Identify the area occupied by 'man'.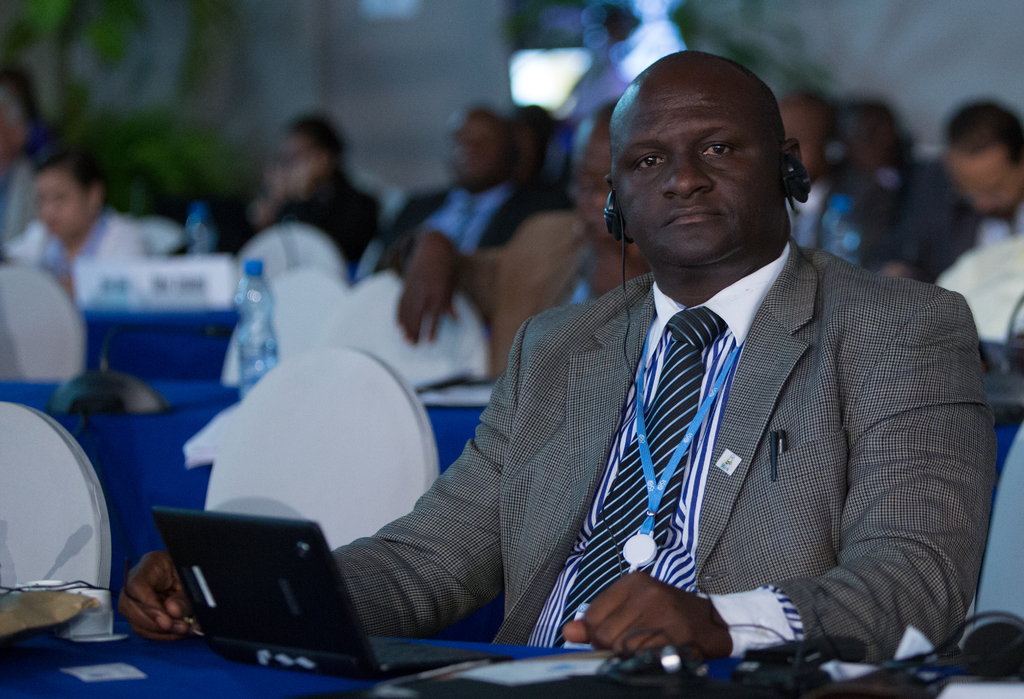
Area: 344,94,575,332.
